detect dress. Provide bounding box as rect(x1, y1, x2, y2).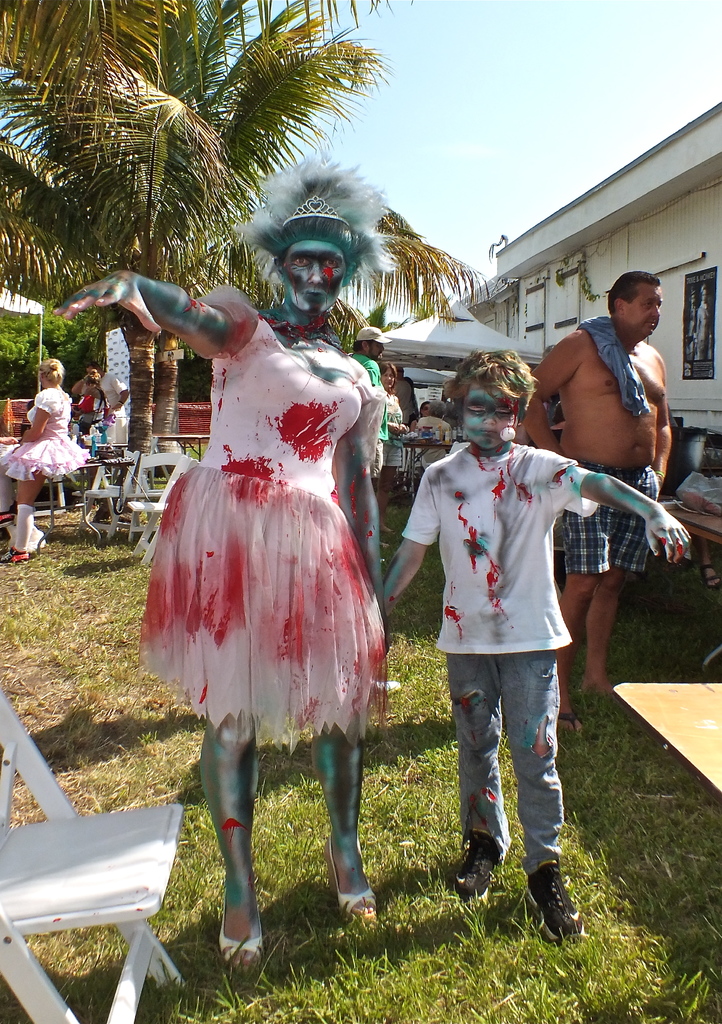
rect(144, 315, 406, 782).
